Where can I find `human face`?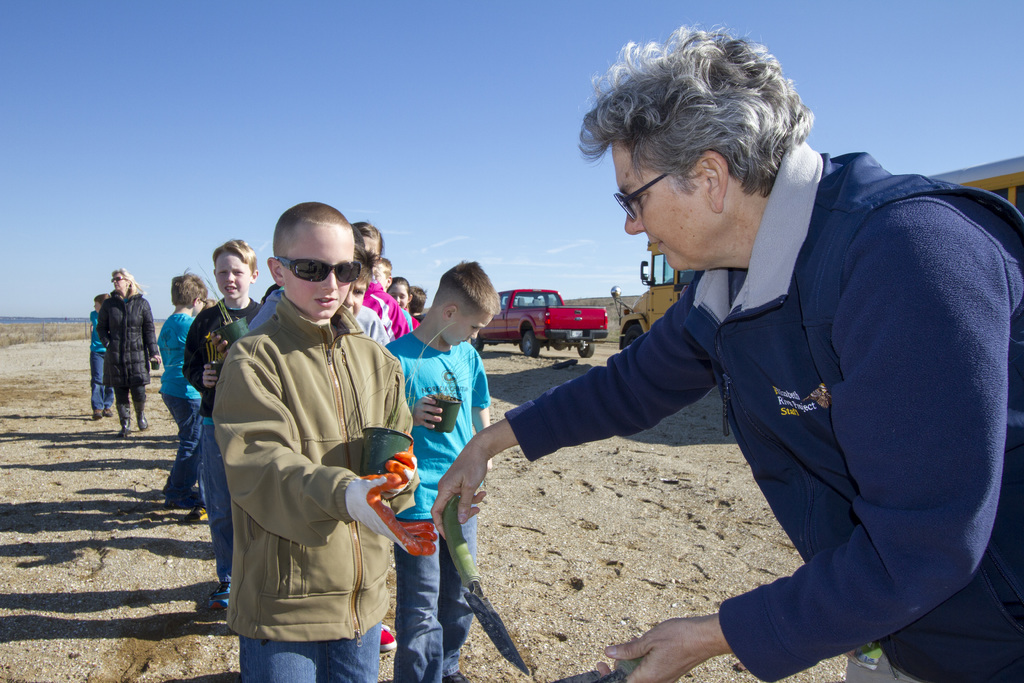
You can find it at (193,297,206,317).
